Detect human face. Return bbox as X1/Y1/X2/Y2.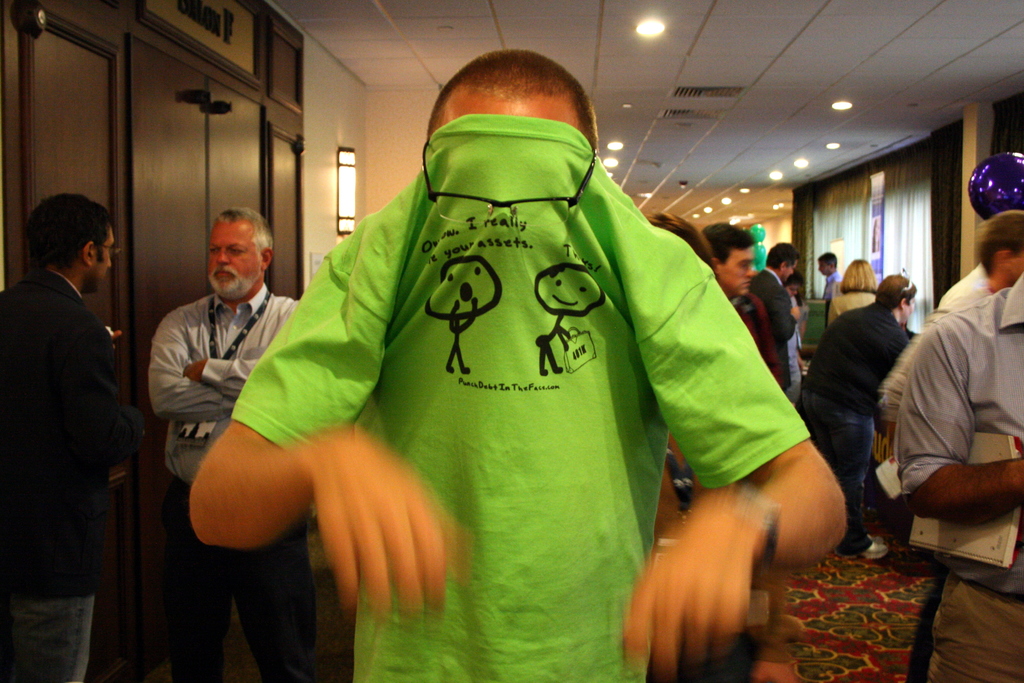
209/222/263/302.
